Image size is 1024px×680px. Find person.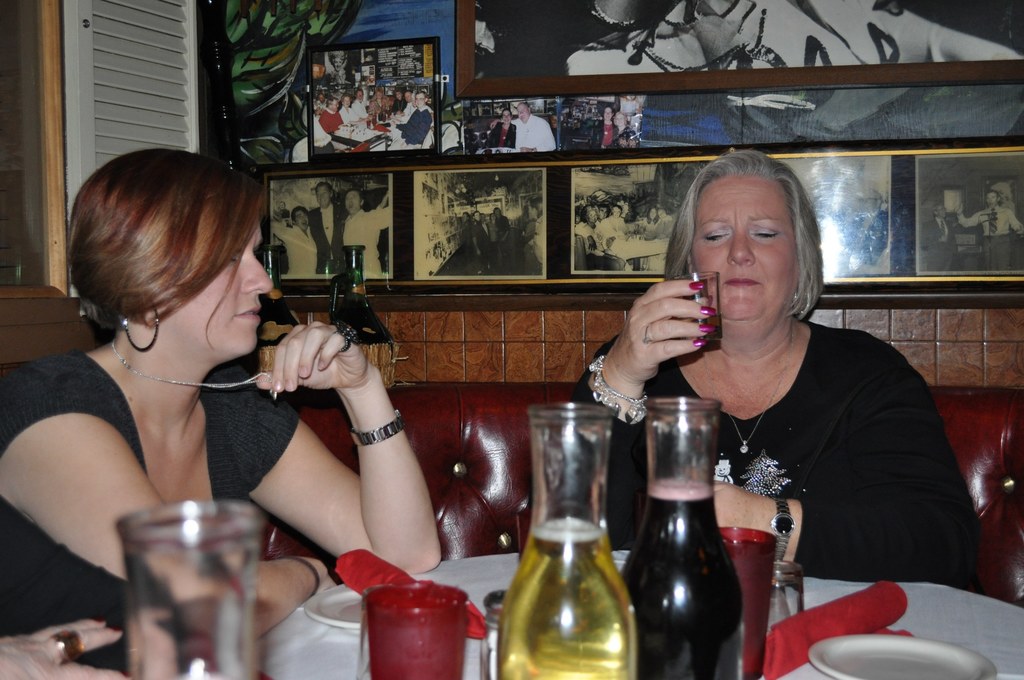
(left=0, top=139, right=451, bottom=679).
